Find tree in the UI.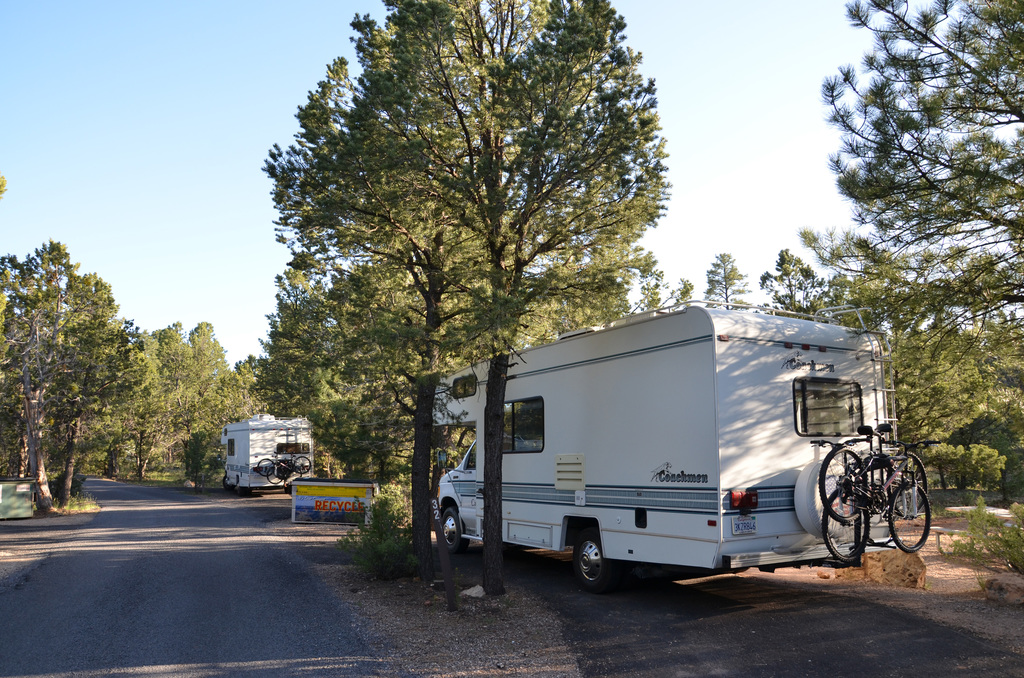
UI element at <box>700,251,767,318</box>.
